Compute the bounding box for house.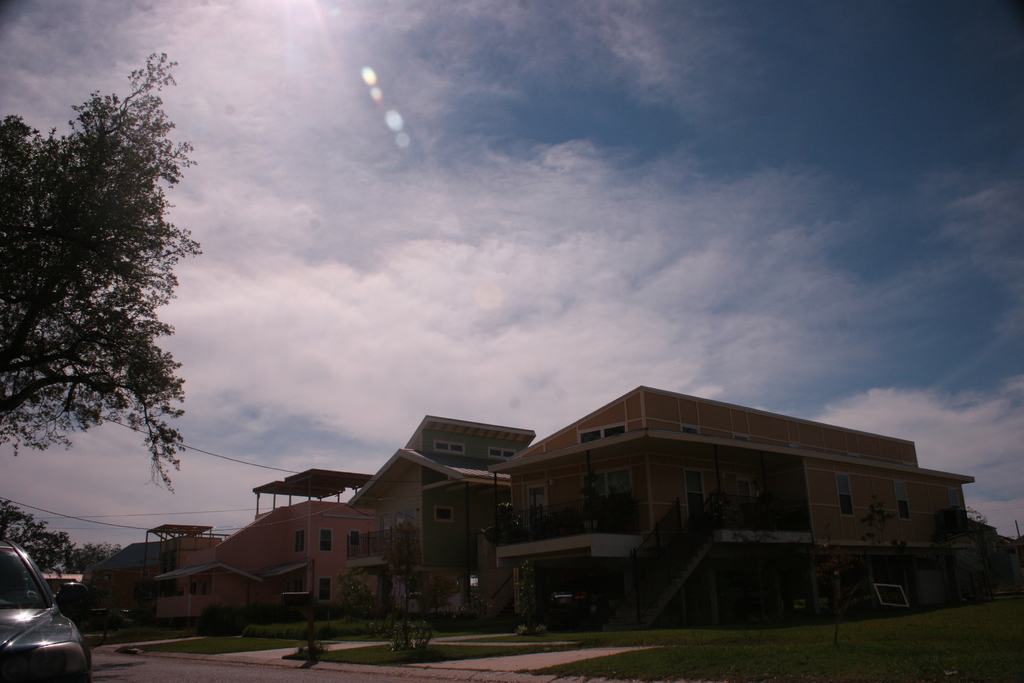
[474,370,981,639].
